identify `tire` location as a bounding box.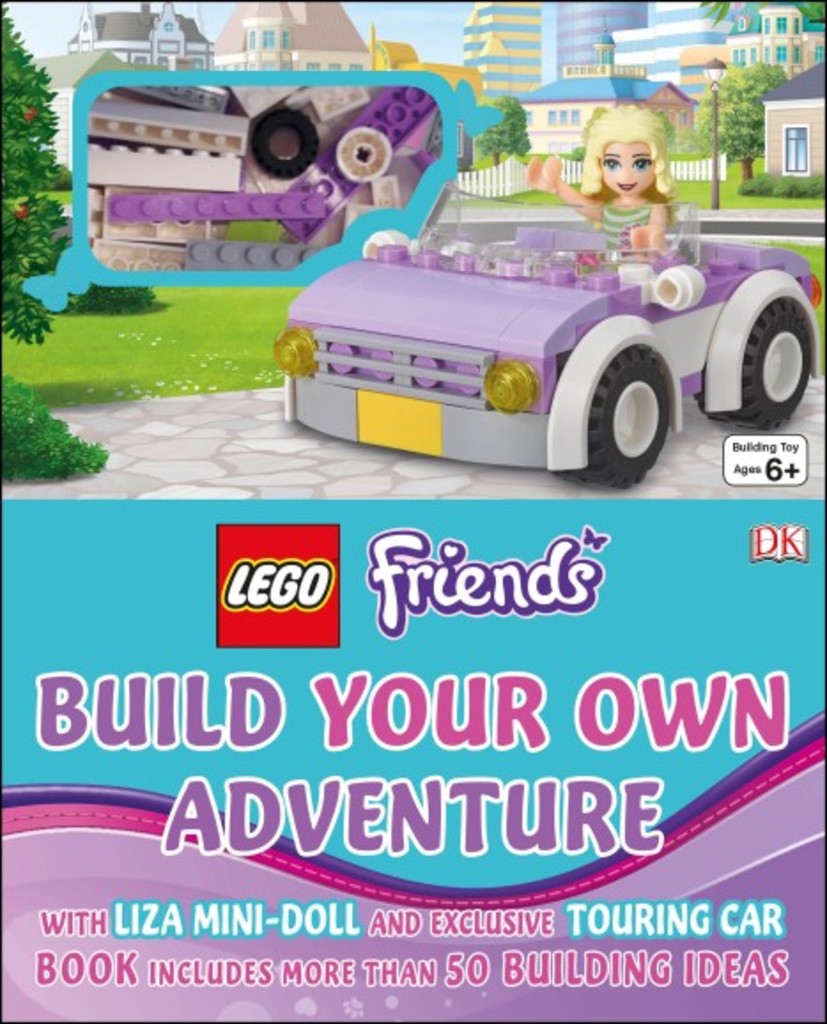
696, 298, 813, 431.
